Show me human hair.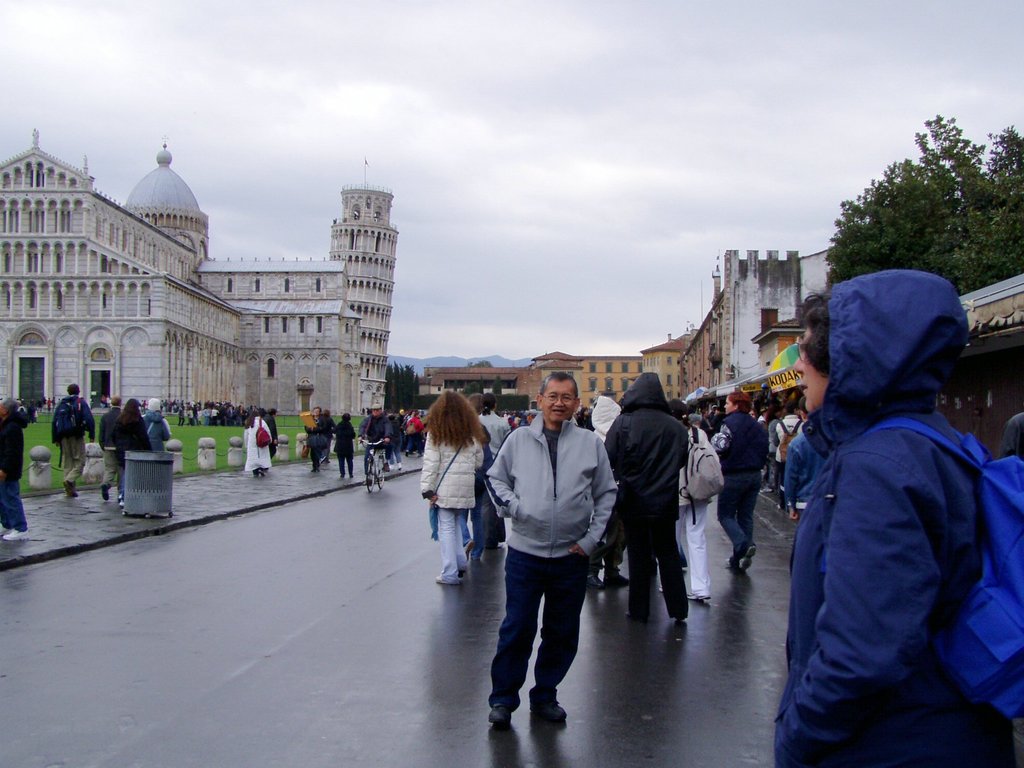
human hair is here: rect(728, 390, 753, 414).
